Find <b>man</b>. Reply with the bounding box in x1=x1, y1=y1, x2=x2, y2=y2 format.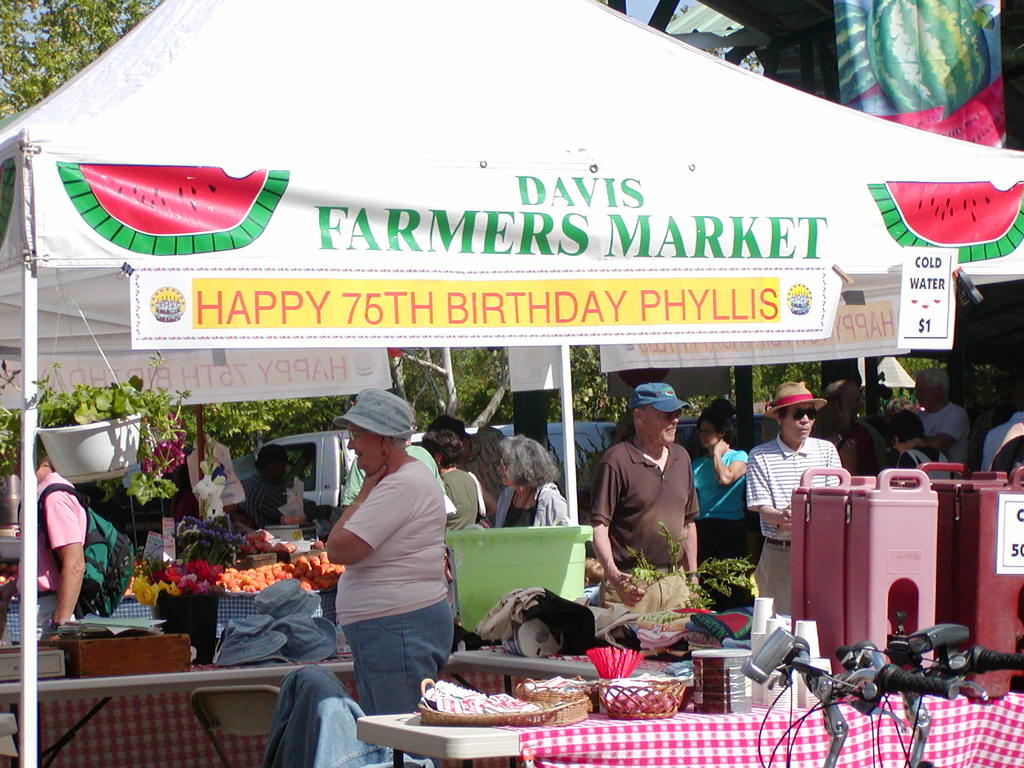
x1=236, y1=435, x2=299, y2=539.
